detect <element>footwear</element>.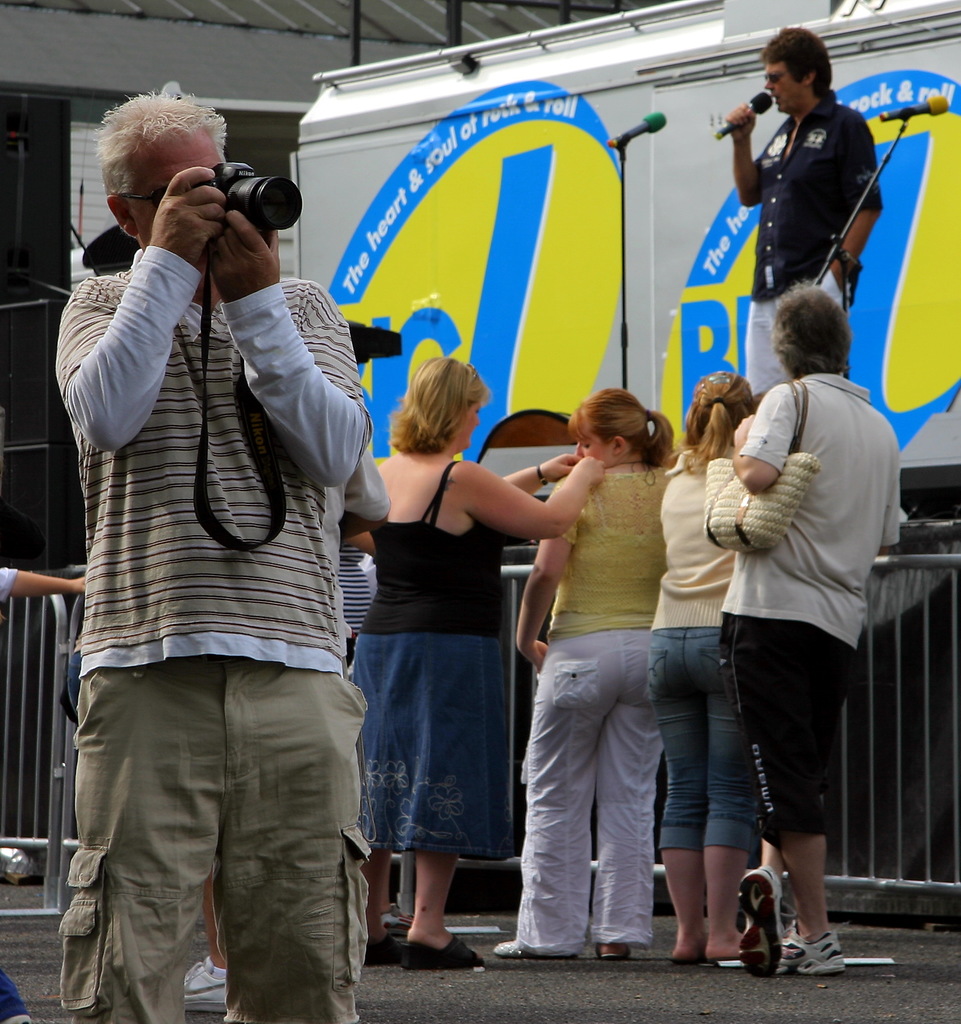
Detected at left=738, top=865, right=784, bottom=977.
